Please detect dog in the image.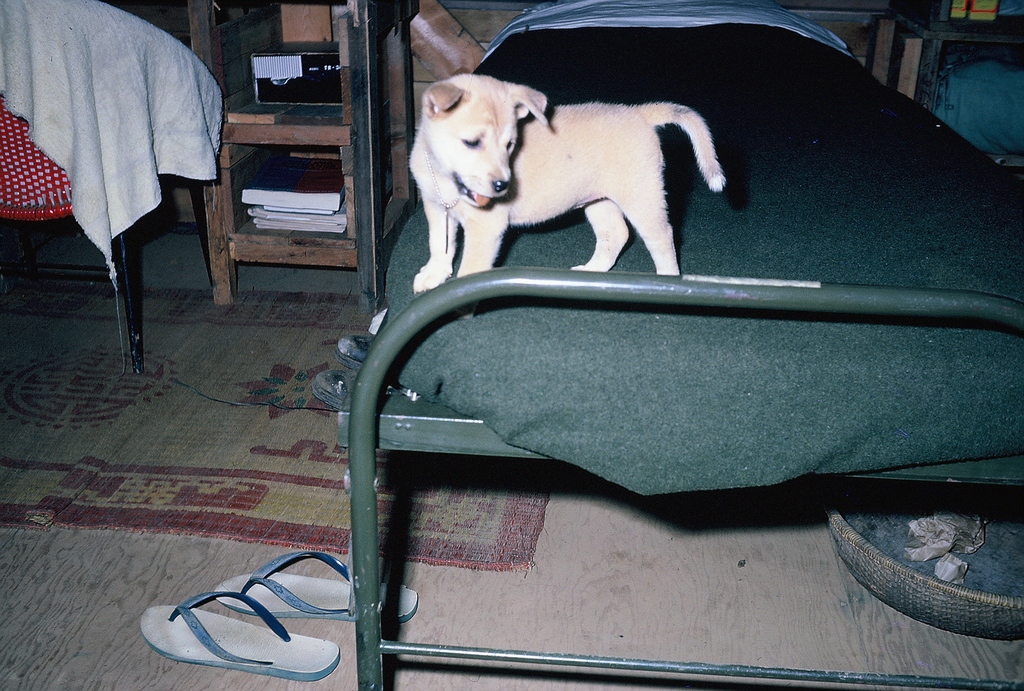
405 75 728 293.
